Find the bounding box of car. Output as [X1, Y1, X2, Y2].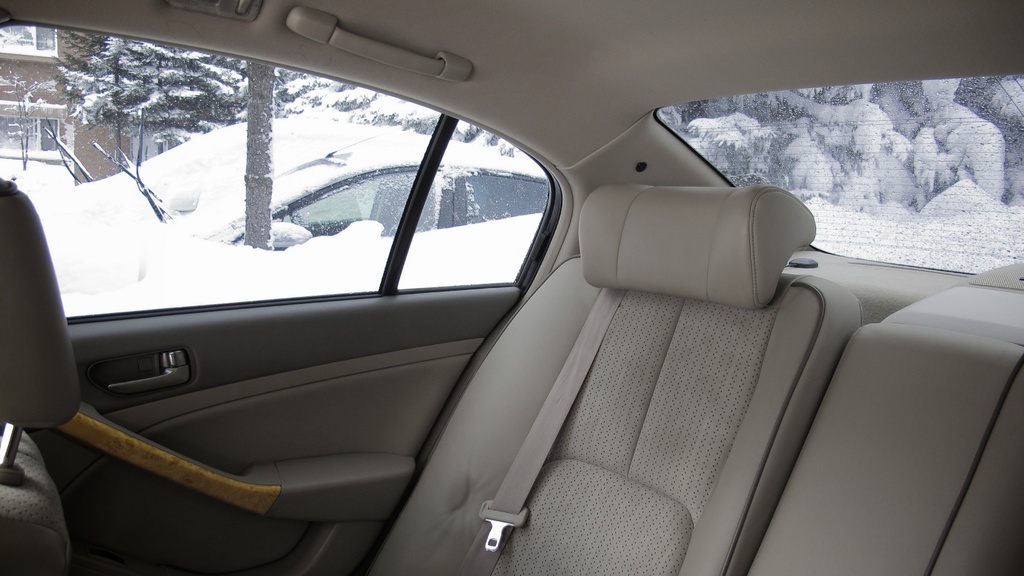
[0, 1, 1023, 574].
